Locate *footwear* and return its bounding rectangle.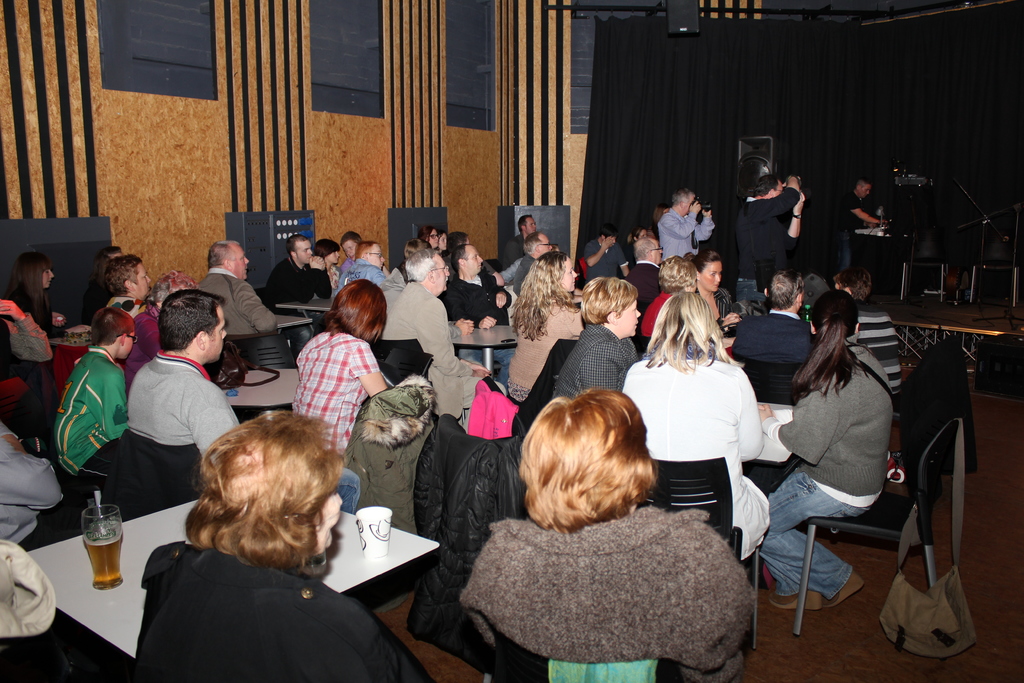
{"left": 824, "top": 567, "right": 872, "bottom": 605}.
